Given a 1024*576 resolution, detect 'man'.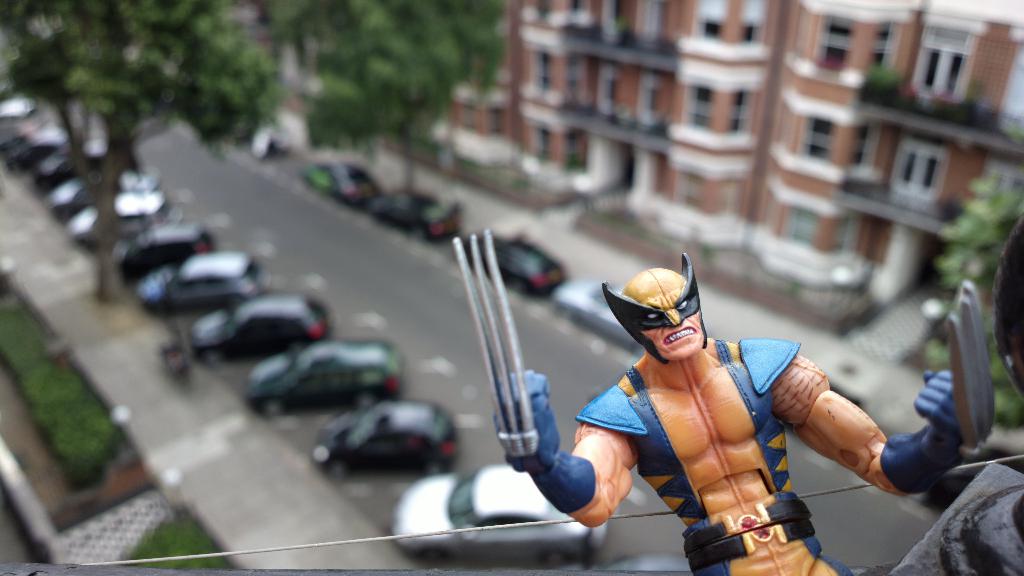
select_region(492, 253, 1005, 575).
